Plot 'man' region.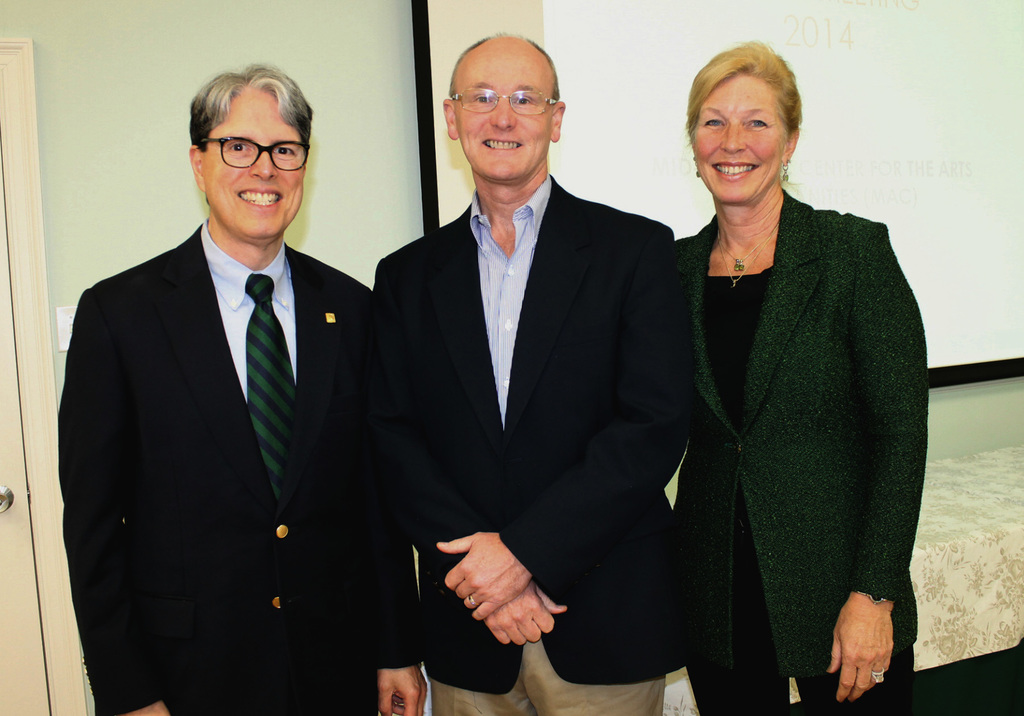
Plotted at (59, 69, 392, 708).
